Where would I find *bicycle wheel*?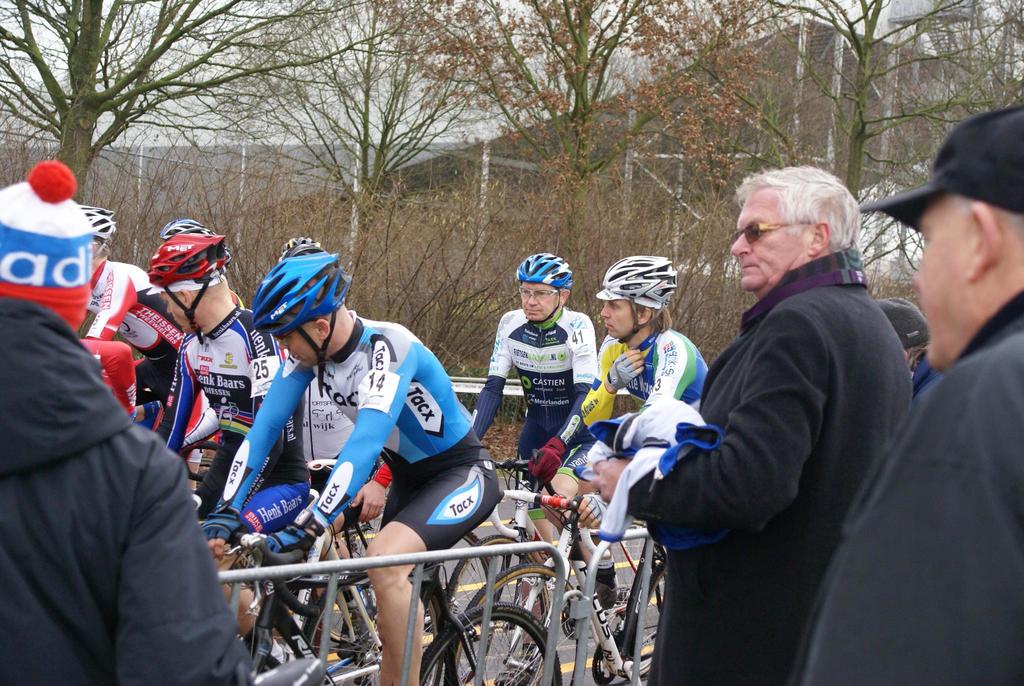
At BBox(632, 566, 668, 680).
